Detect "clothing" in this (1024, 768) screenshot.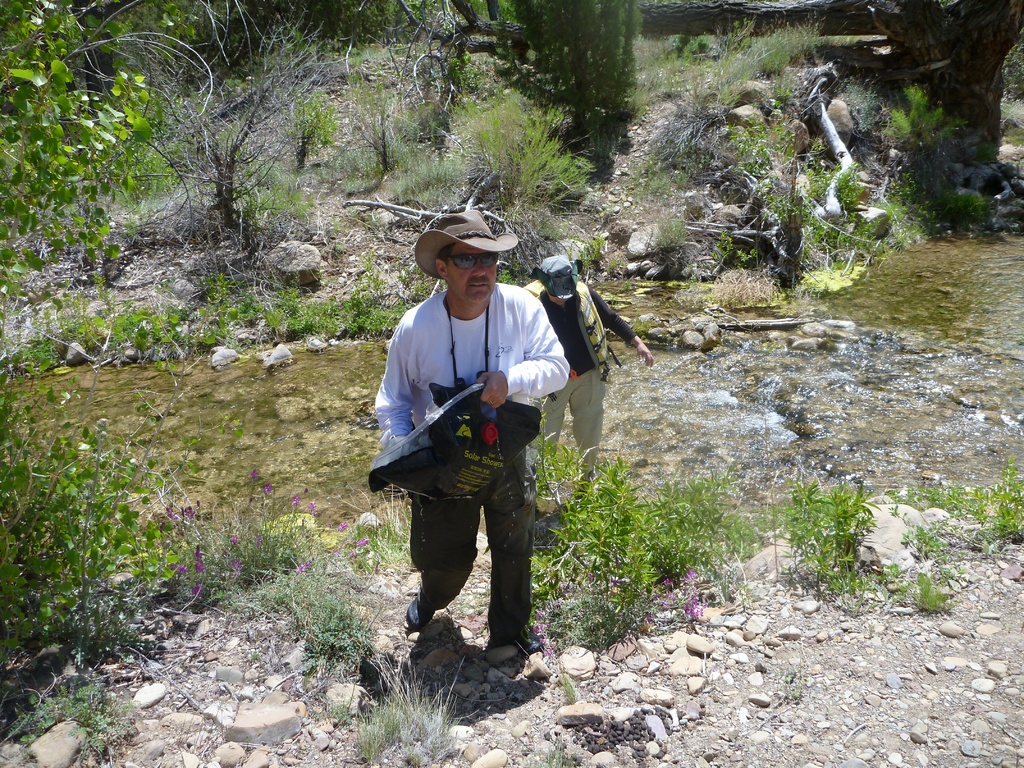
Detection: {"left": 538, "top": 286, "right": 639, "bottom": 477}.
